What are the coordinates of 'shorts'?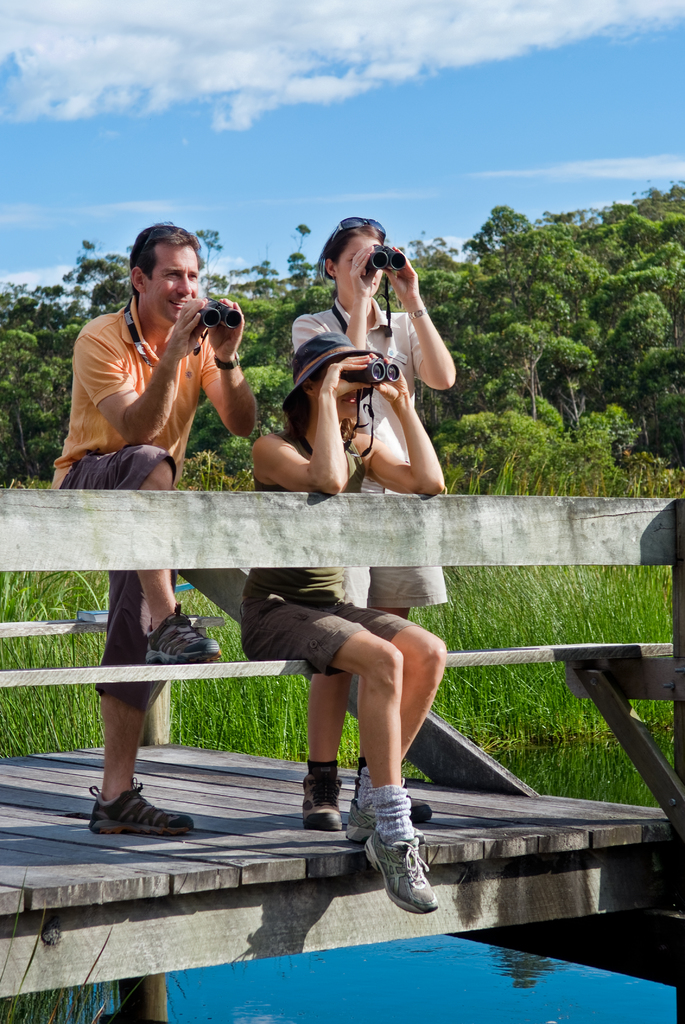
(left=347, top=478, right=449, bottom=609).
